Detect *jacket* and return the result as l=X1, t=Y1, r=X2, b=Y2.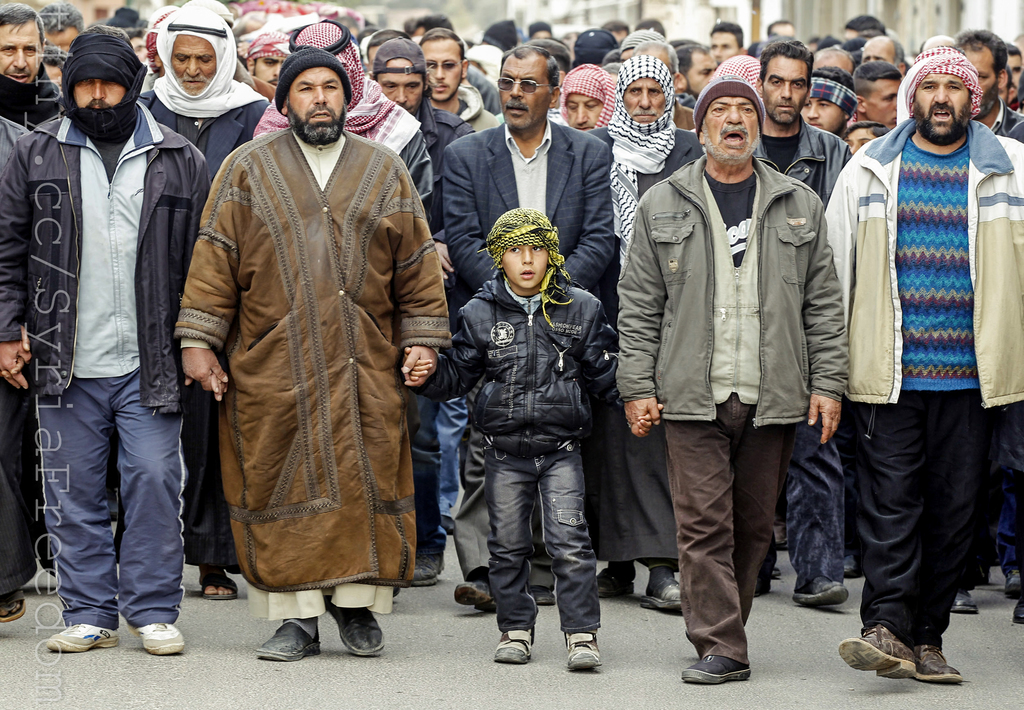
l=615, t=152, r=851, b=424.
